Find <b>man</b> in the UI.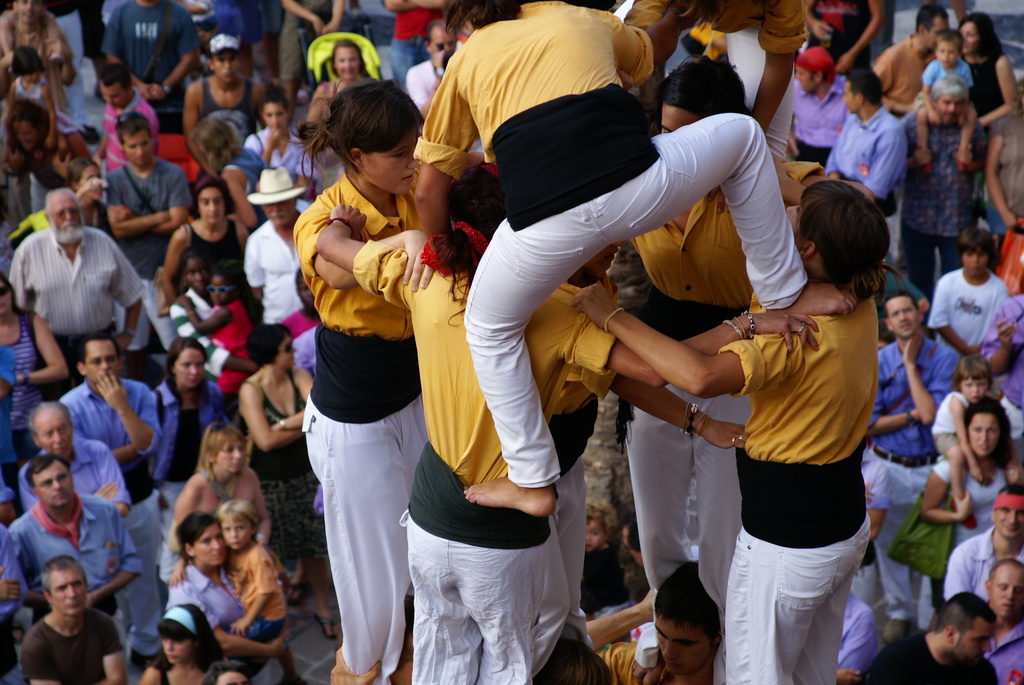
UI element at l=18, t=396, r=138, b=517.
